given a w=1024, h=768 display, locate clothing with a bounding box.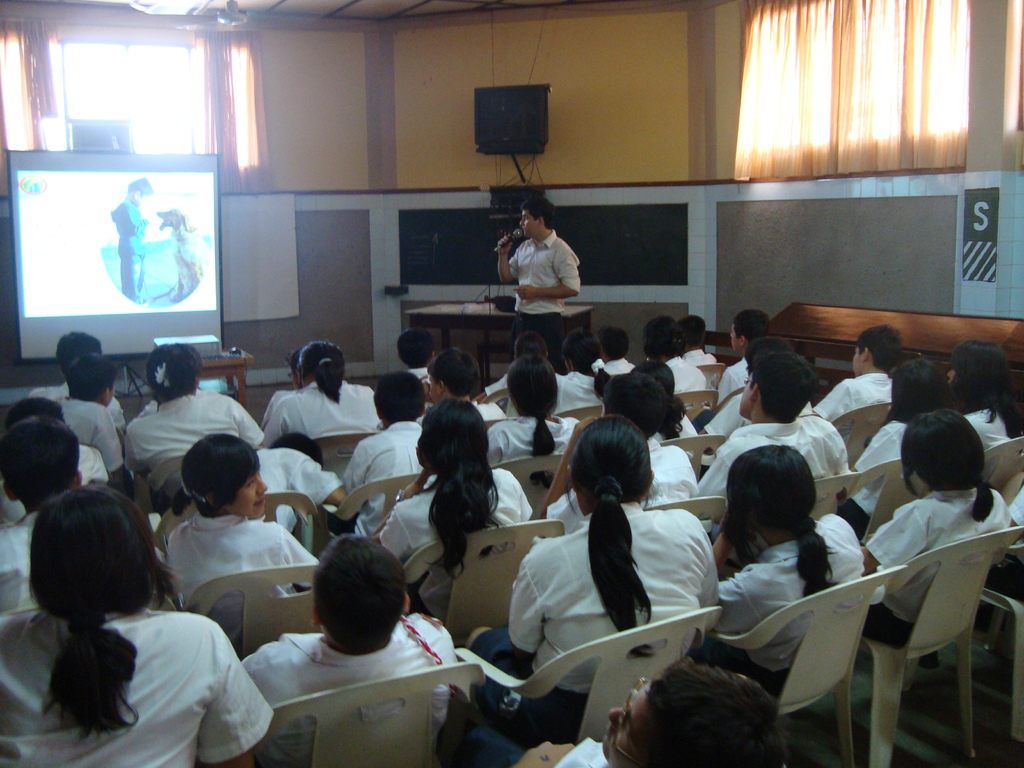
Located: bbox=(58, 394, 127, 471).
